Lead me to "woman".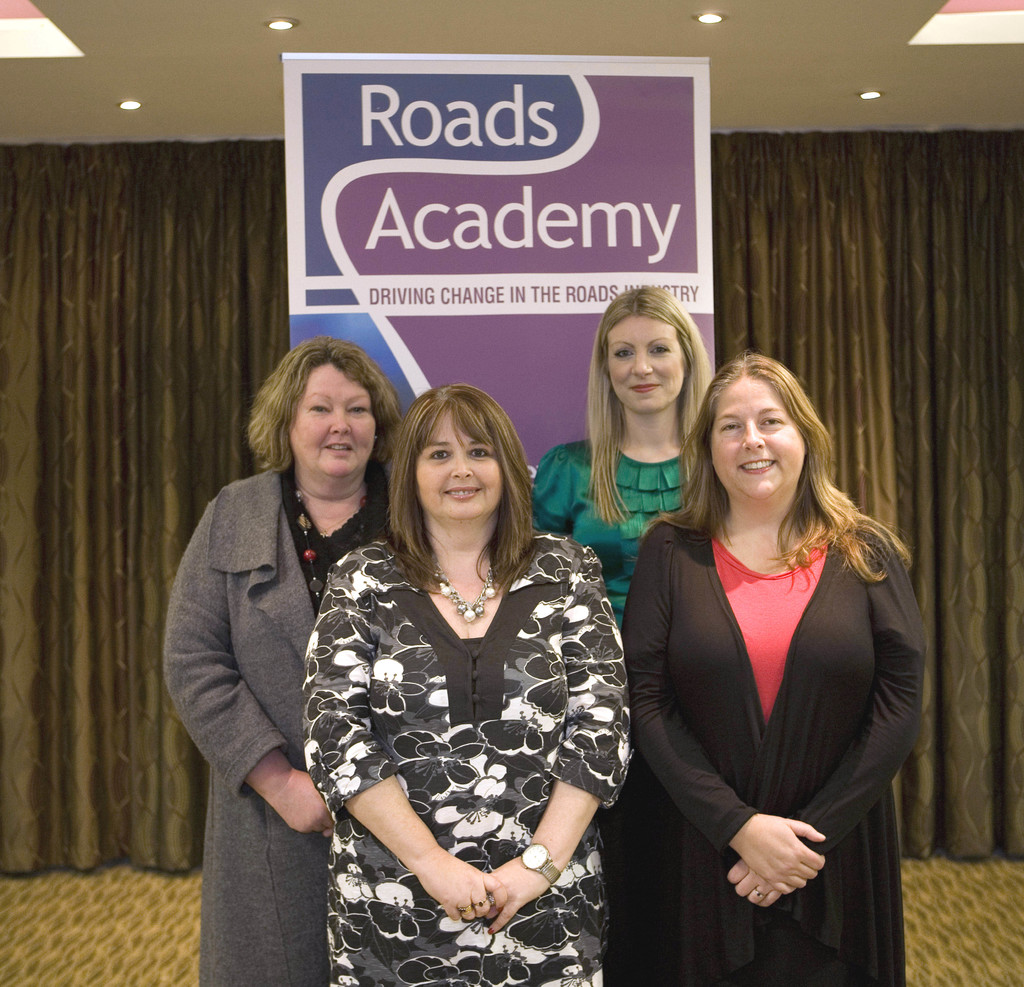
Lead to (528,281,719,637).
